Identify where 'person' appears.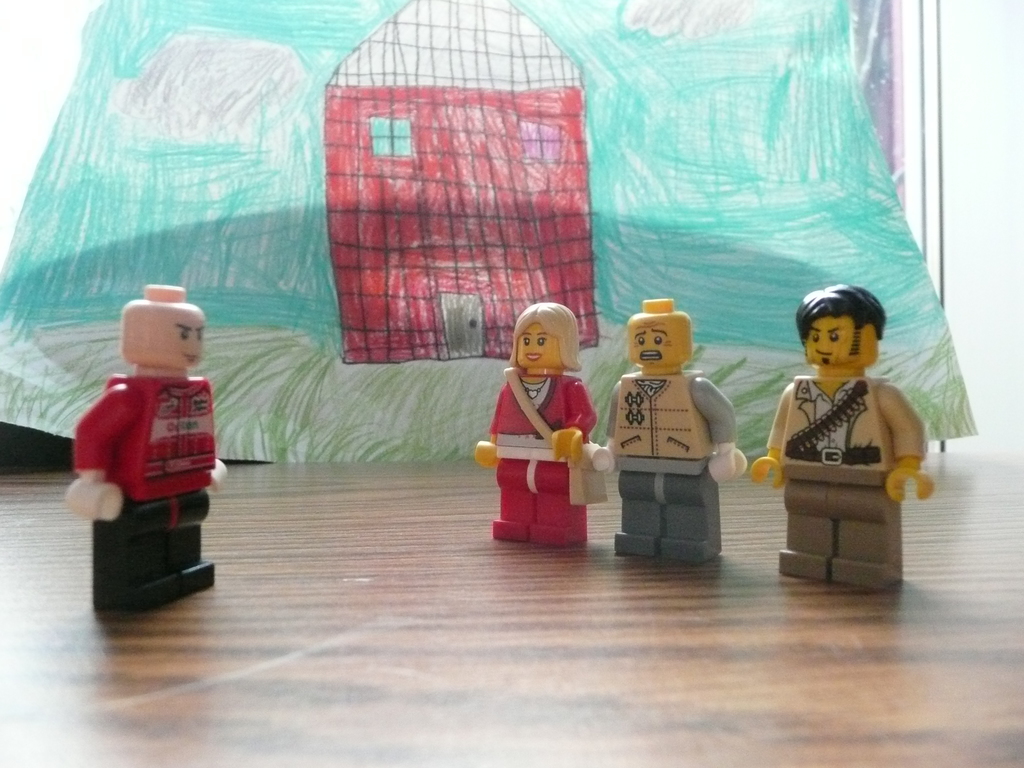
Appears at (x1=749, y1=280, x2=934, y2=596).
